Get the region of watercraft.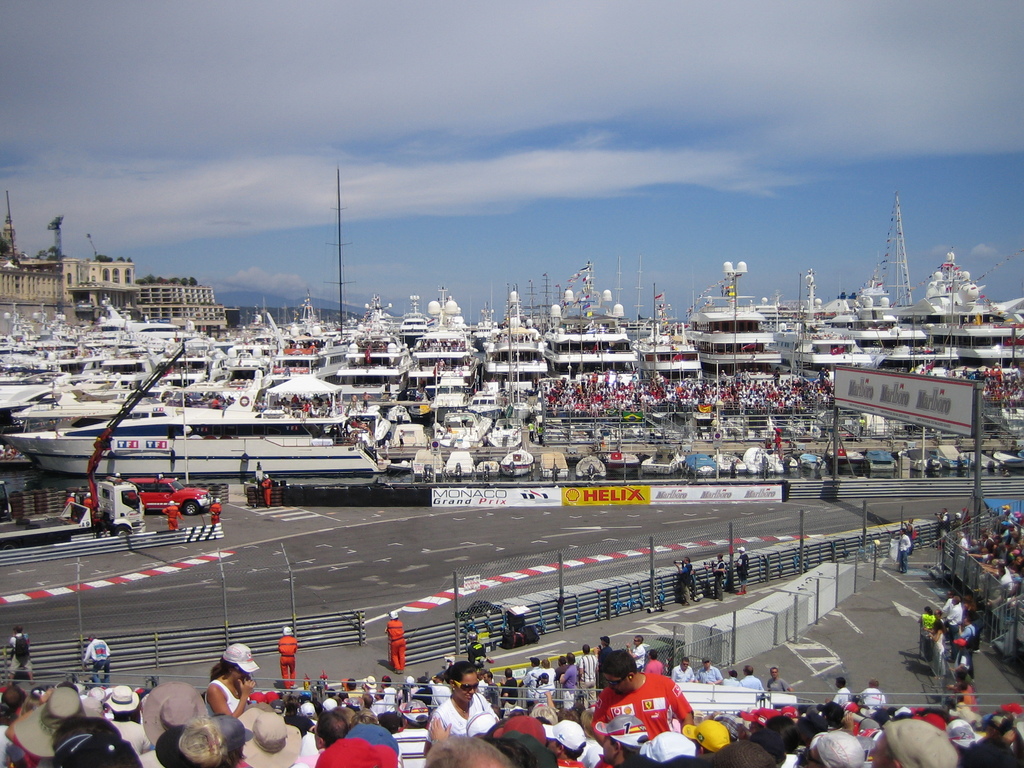
l=804, t=451, r=831, b=471.
